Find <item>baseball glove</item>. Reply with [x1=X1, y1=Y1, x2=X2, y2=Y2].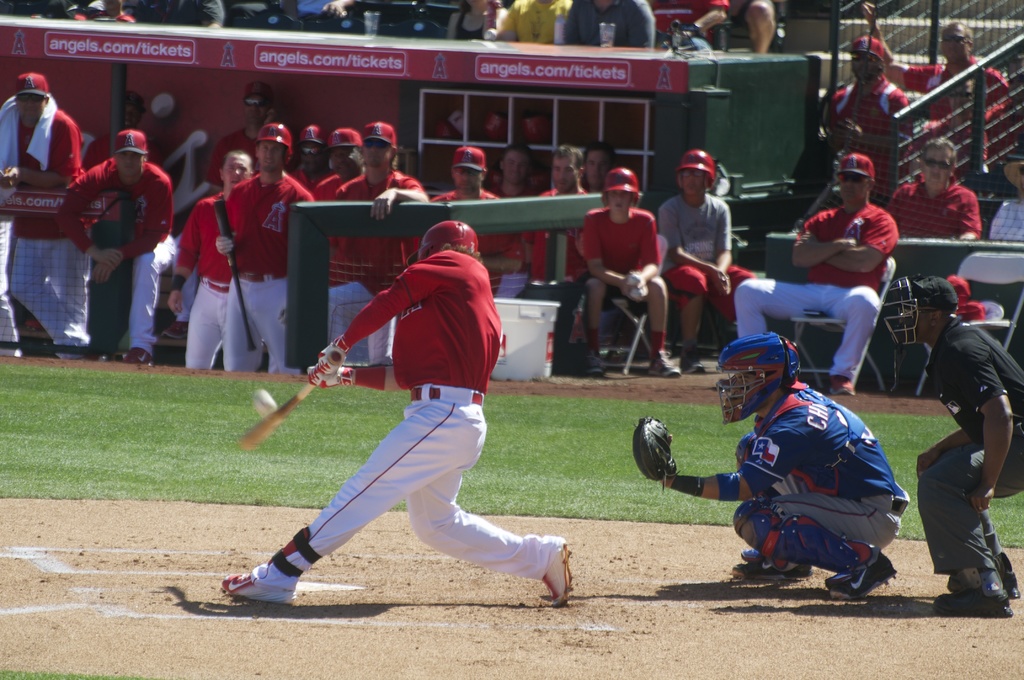
[x1=303, y1=360, x2=358, y2=389].
